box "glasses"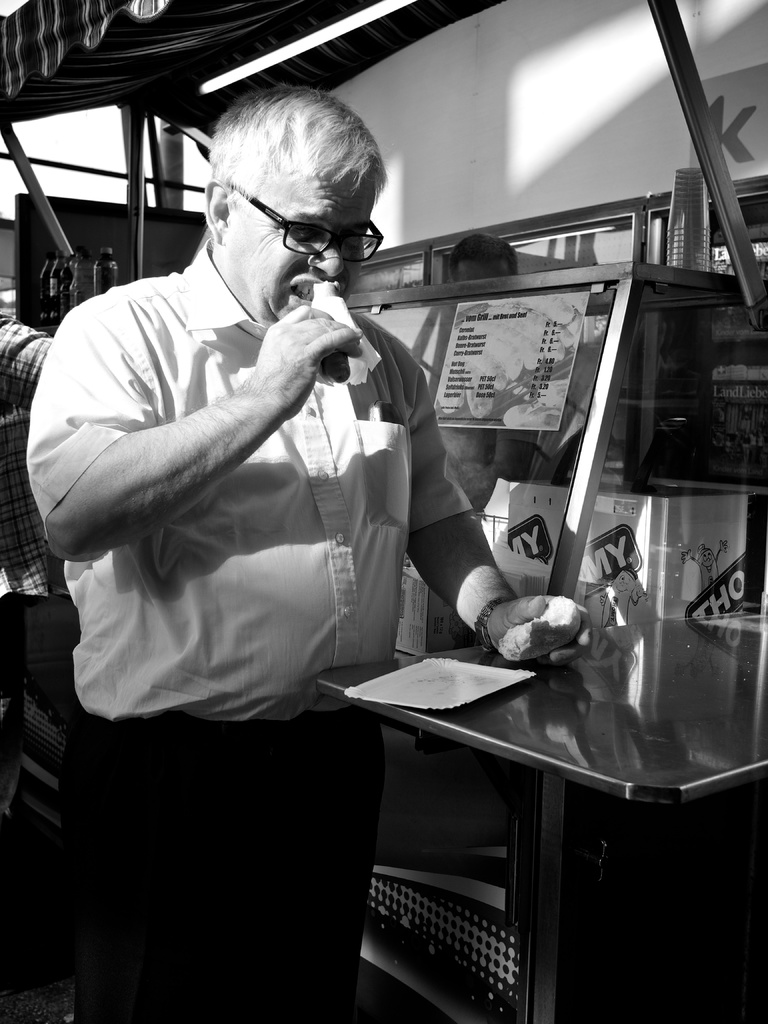
detection(223, 177, 383, 260)
